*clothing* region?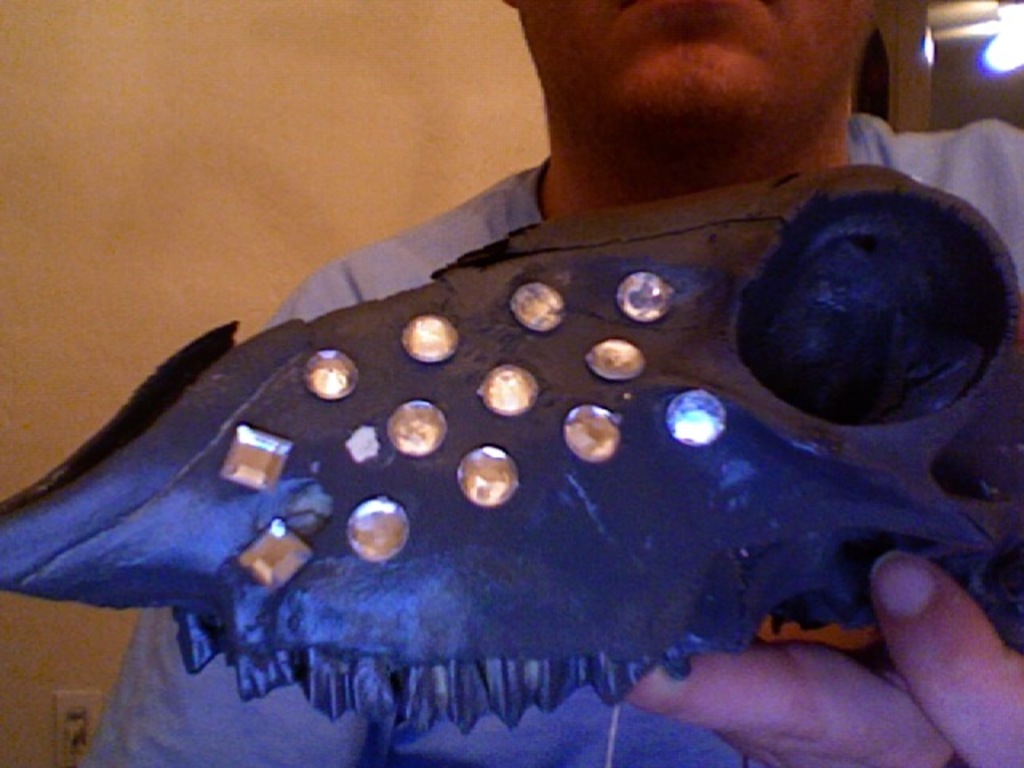
box(85, 123, 1022, 766)
